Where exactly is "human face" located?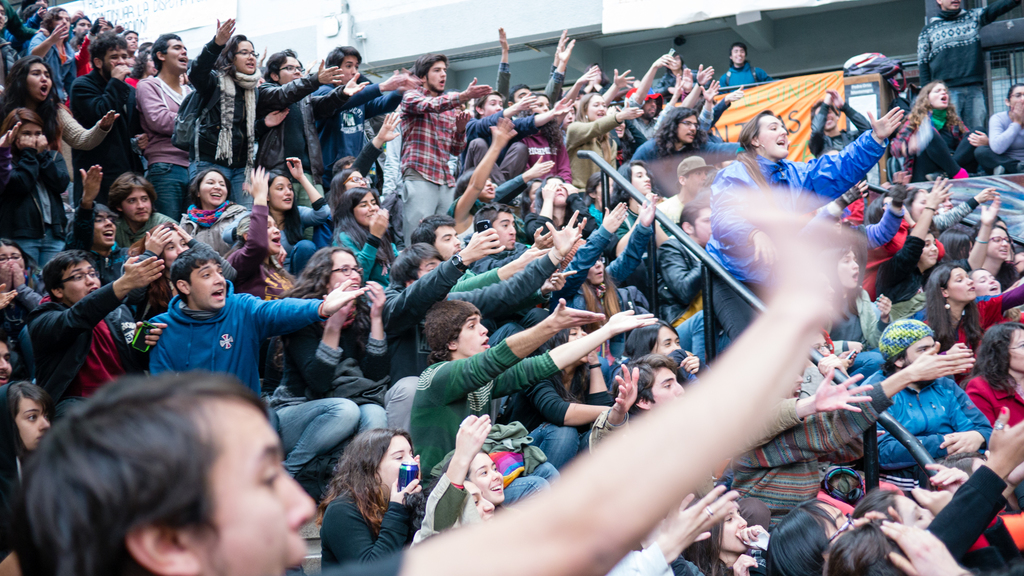
Its bounding box is locate(568, 323, 586, 364).
